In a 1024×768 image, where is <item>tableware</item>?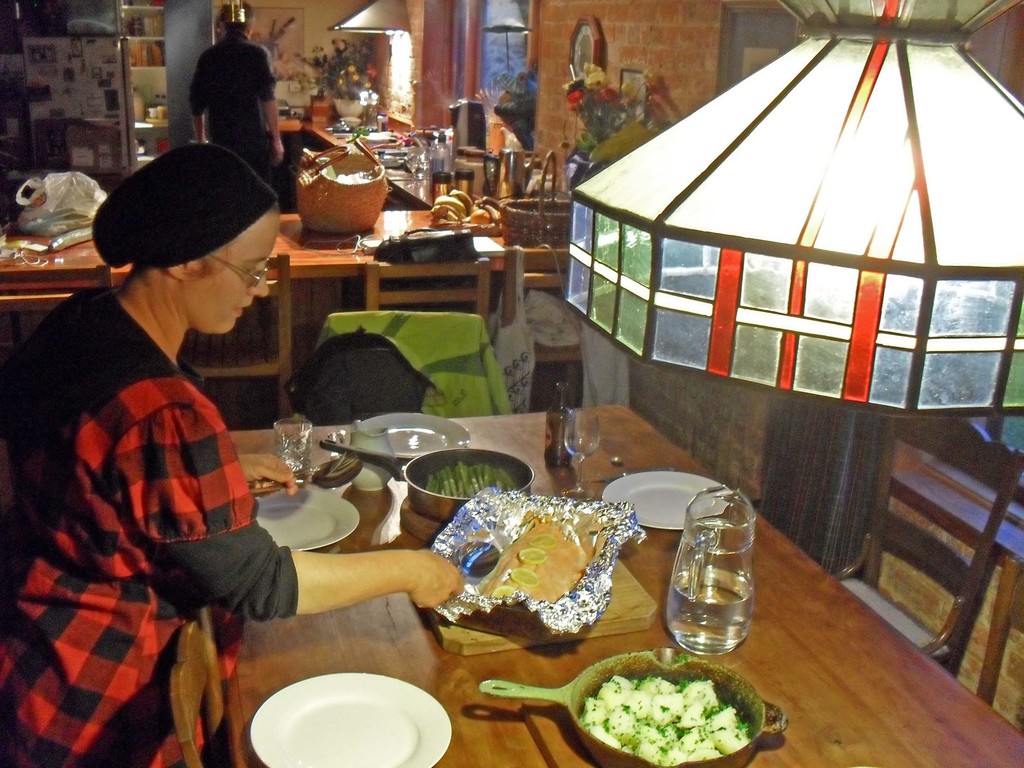
404/146/435/182.
